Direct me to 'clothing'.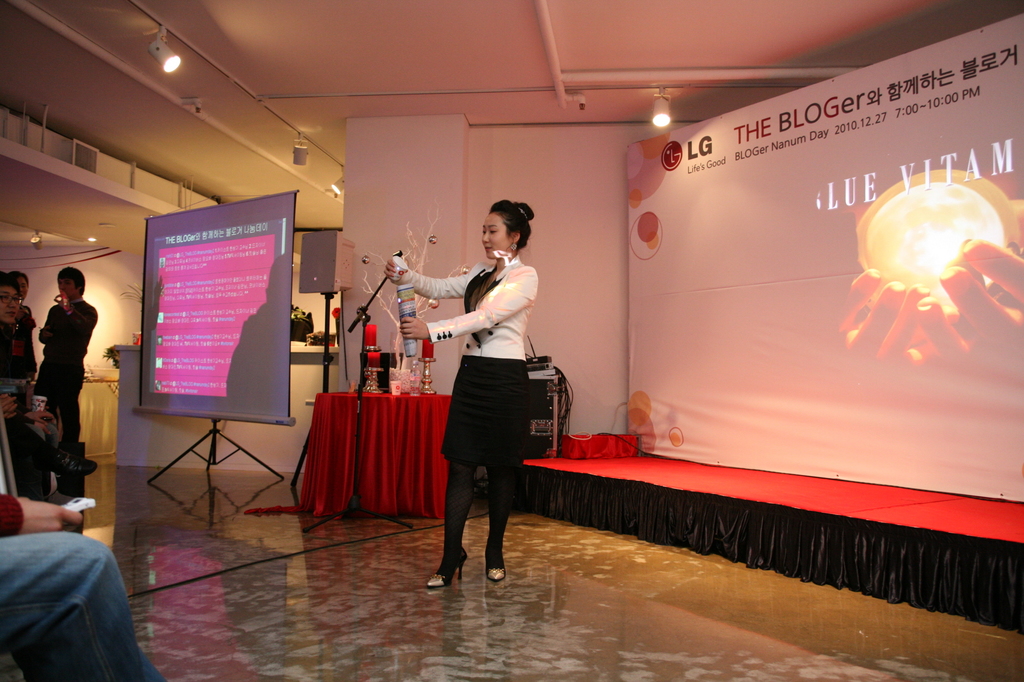
Direction: <box>426,234,558,523</box>.
